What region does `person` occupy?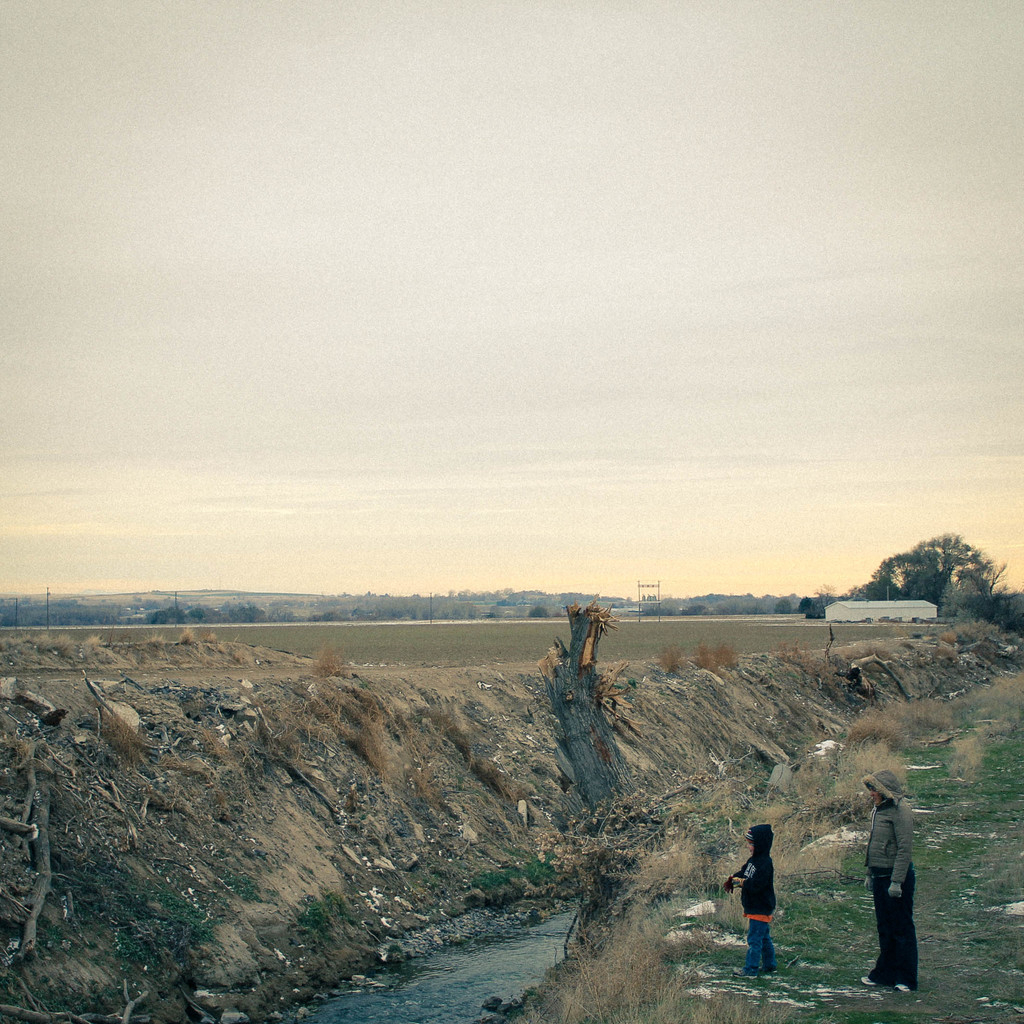
l=852, t=769, r=922, b=994.
